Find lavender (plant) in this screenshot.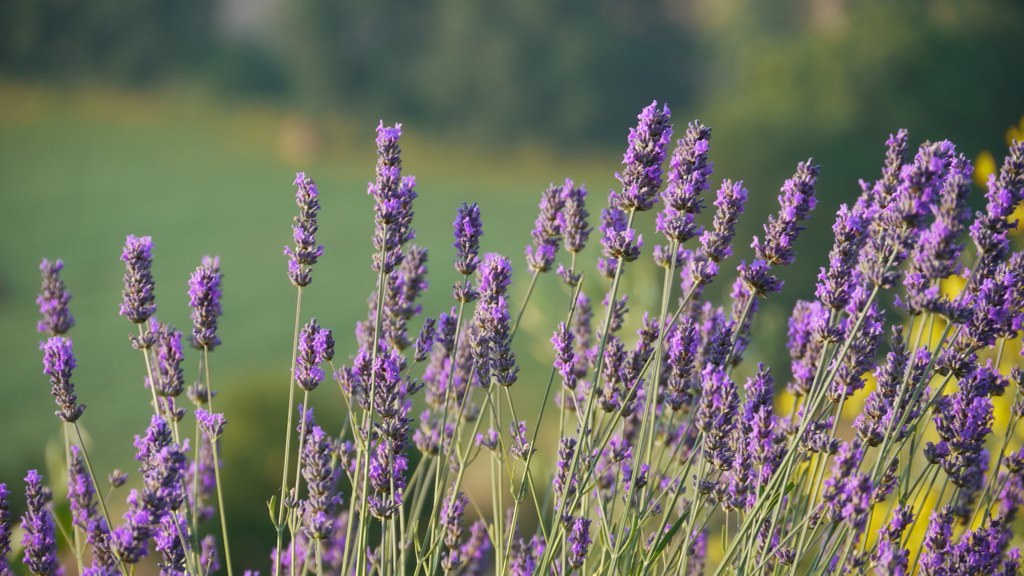
The bounding box for lavender (plant) is bbox=(947, 254, 1023, 365).
